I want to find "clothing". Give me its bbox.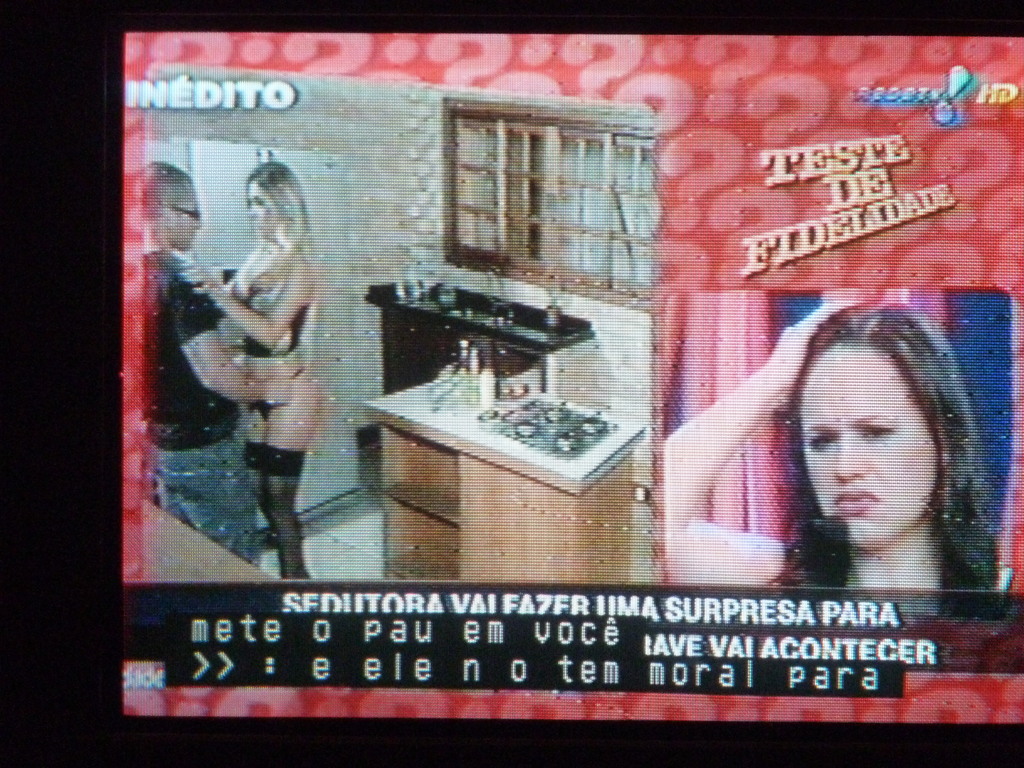
rect(141, 251, 264, 570).
